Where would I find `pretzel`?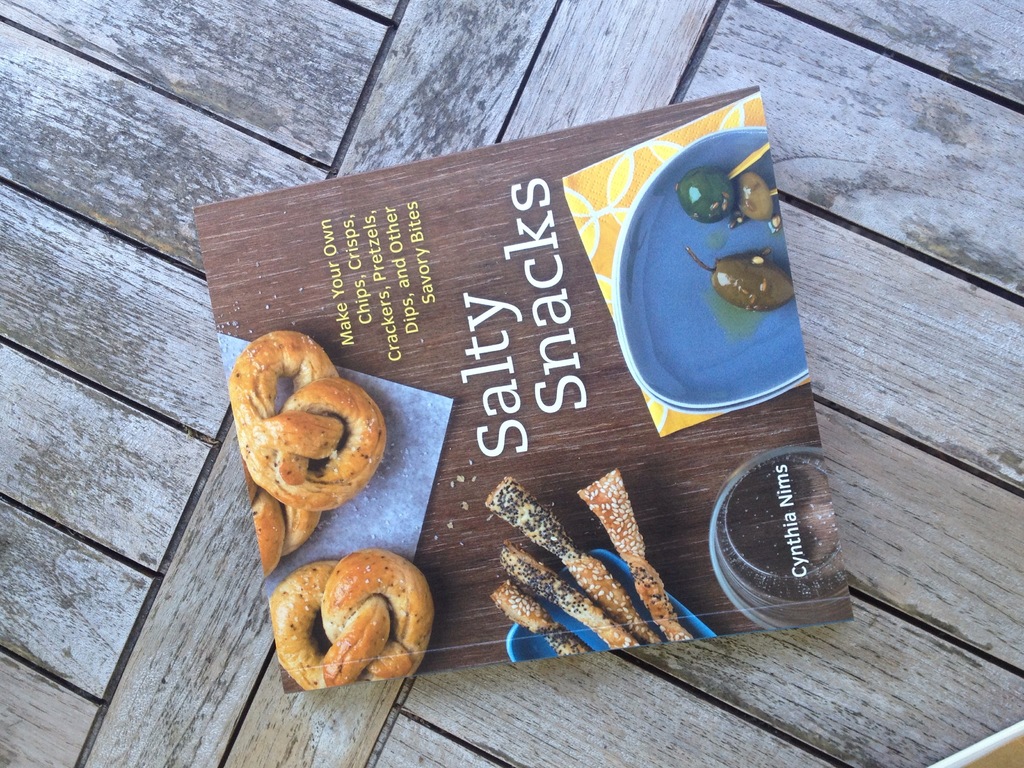
At locate(270, 553, 434, 692).
